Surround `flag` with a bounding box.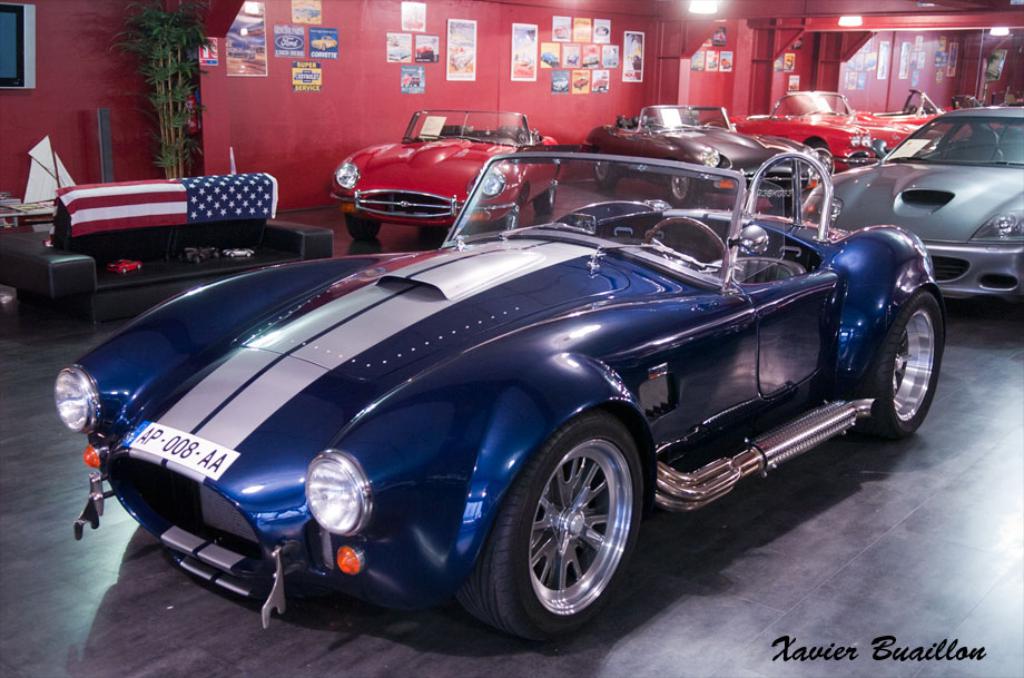
rect(50, 175, 279, 240).
